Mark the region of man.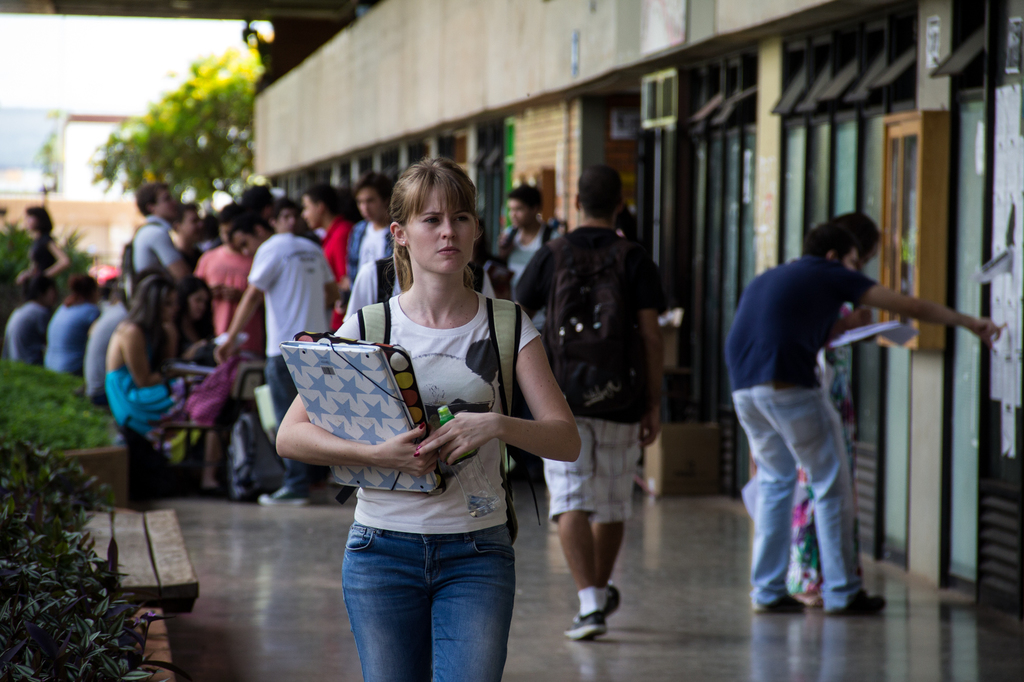
Region: BBox(497, 180, 568, 330).
